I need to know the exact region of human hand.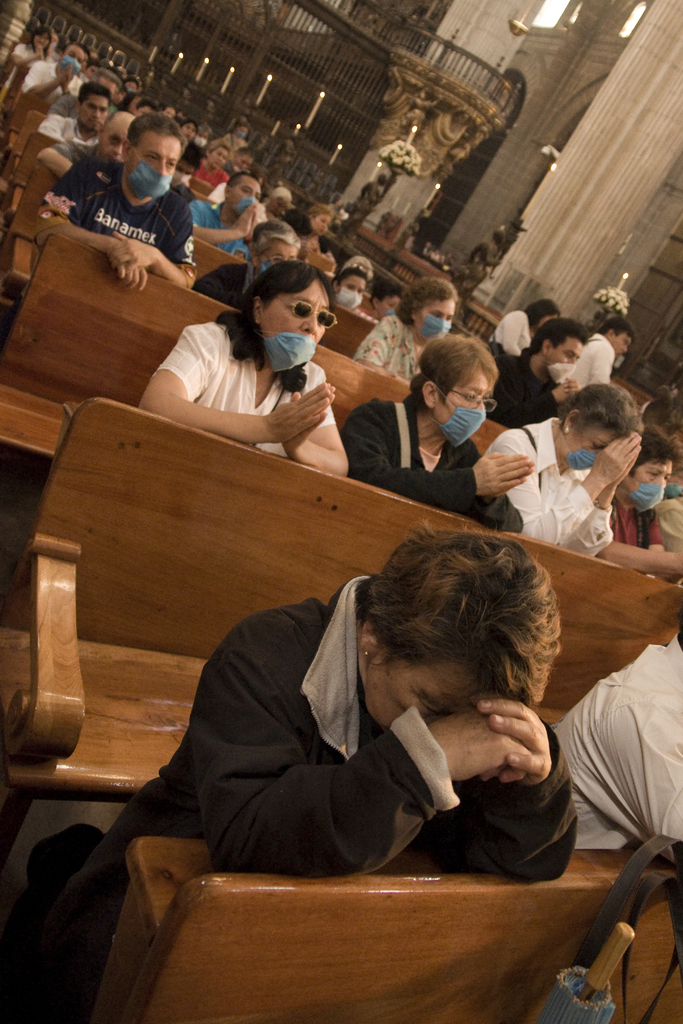
Region: bbox(104, 230, 157, 270).
